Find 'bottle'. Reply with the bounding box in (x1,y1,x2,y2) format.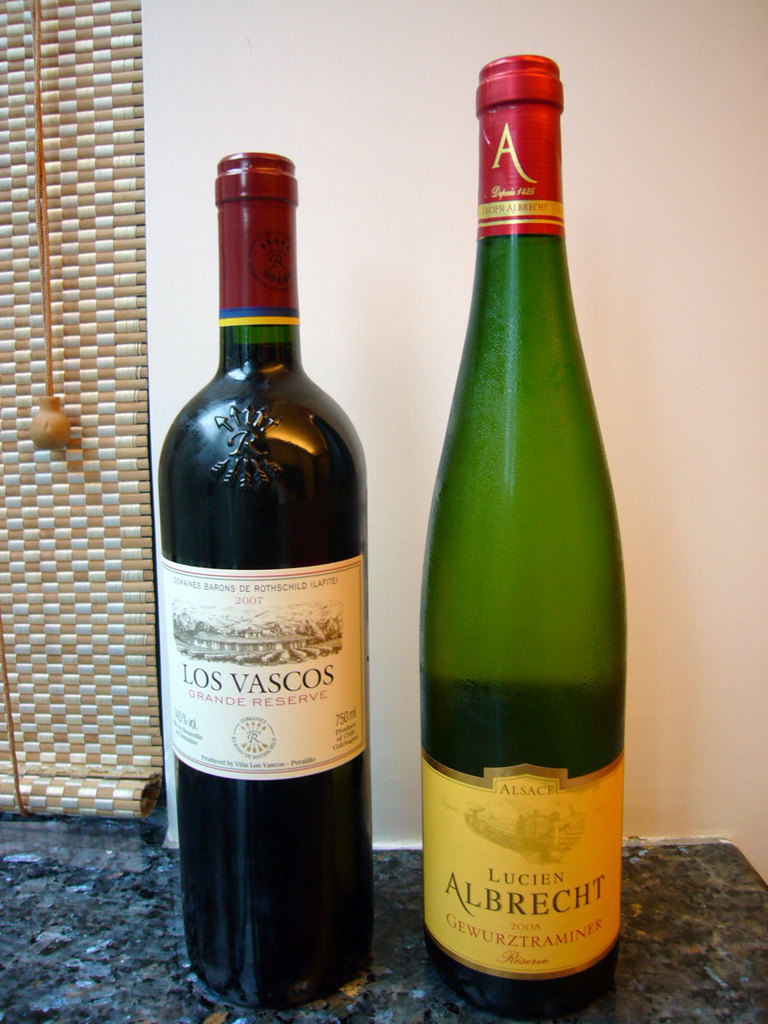
(162,142,377,1015).
